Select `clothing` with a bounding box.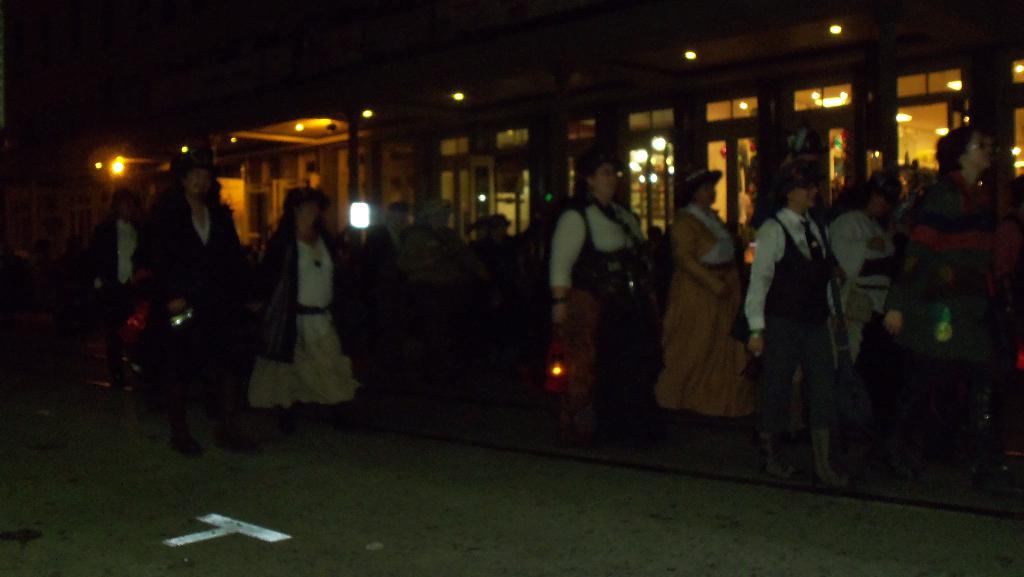
(756,161,856,454).
